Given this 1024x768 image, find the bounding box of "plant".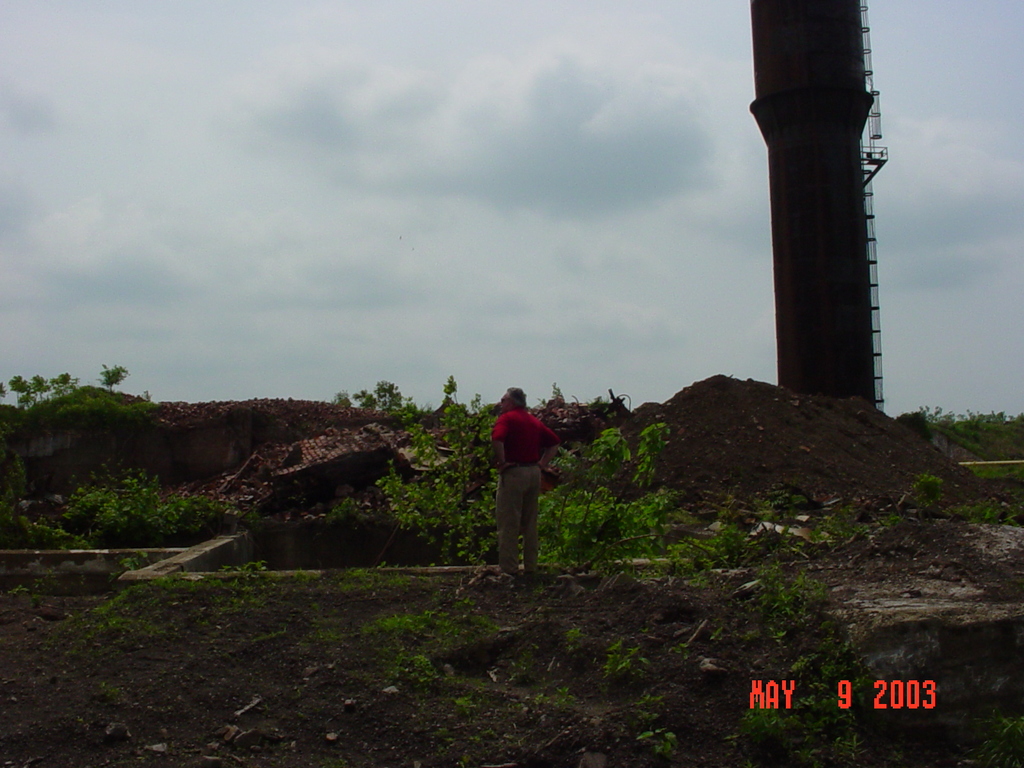
<region>548, 373, 570, 402</region>.
